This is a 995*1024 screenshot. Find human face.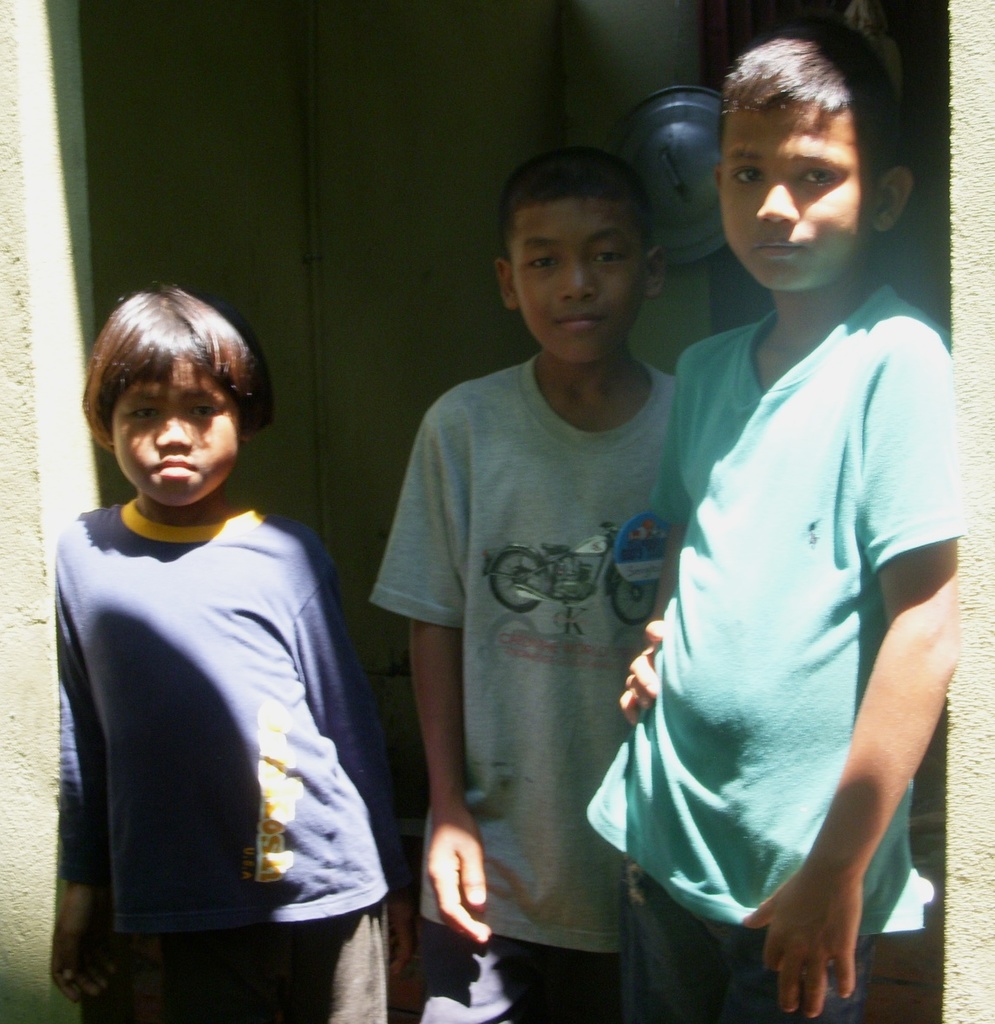
Bounding box: region(722, 95, 879, 295).
